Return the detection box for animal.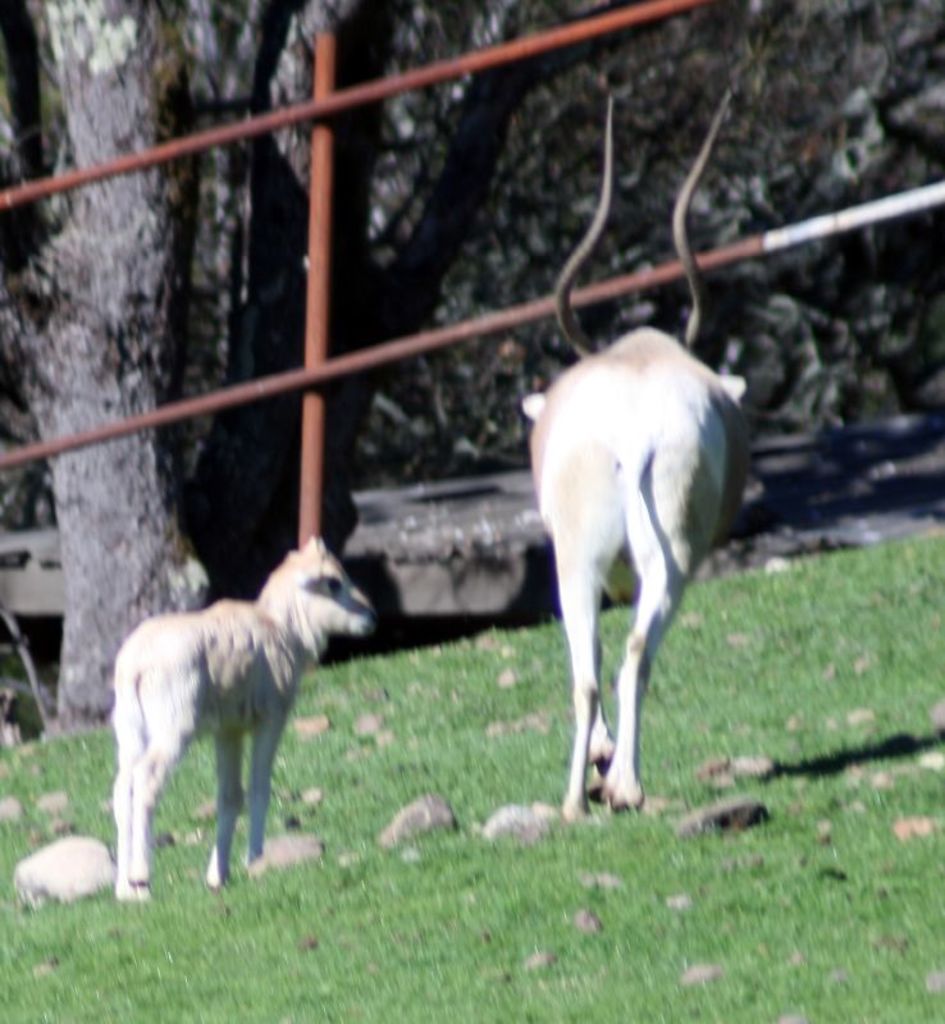
<region>102, 526, 388, 896</region>.
